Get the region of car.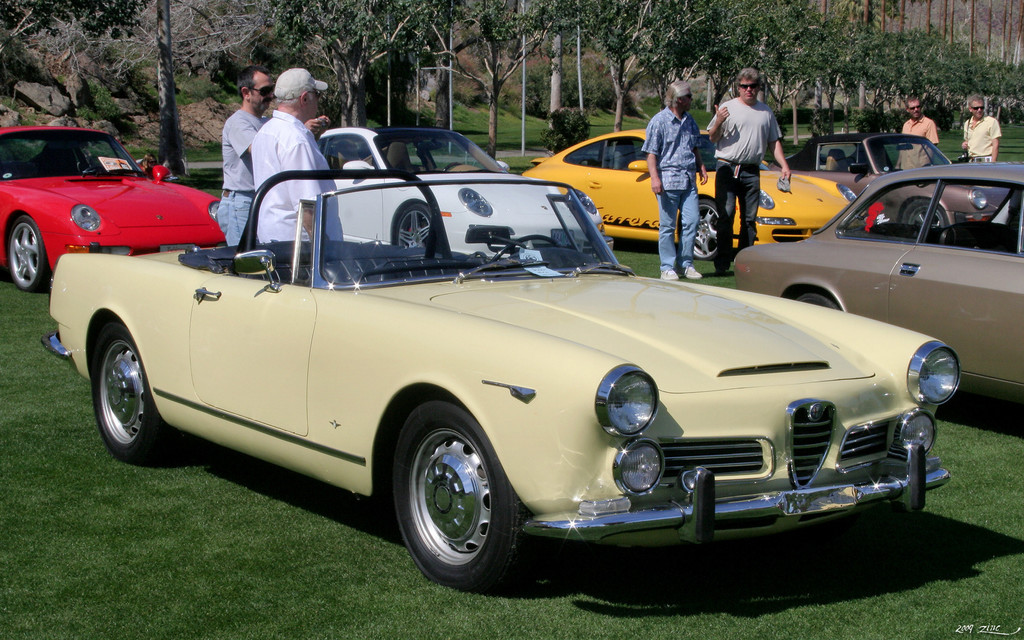
select_region(65, 133, 964, 580).
